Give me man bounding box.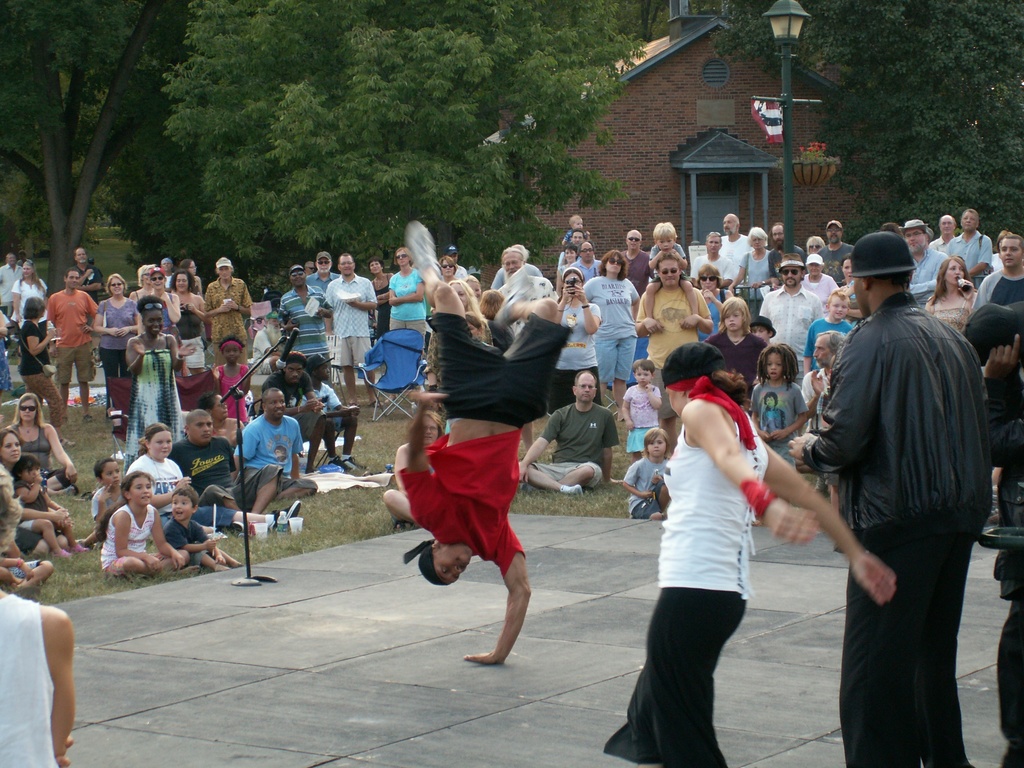
rect(442, 244, 465, 278).
